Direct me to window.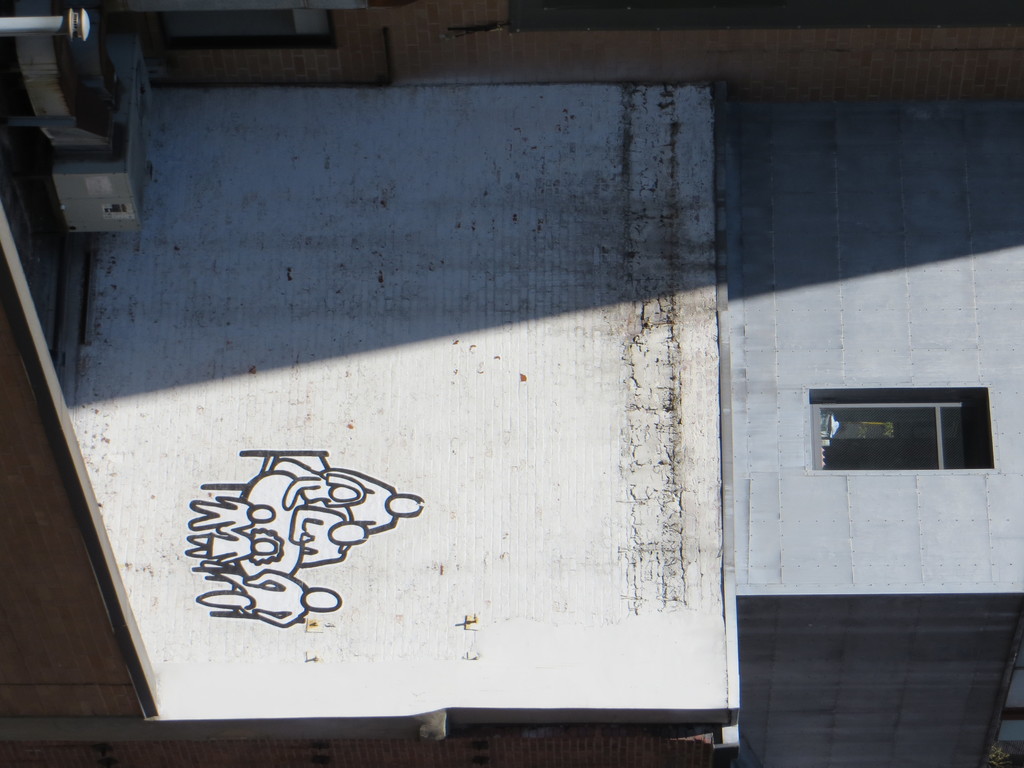
Direction: rect(161, 10, 336, 54).
